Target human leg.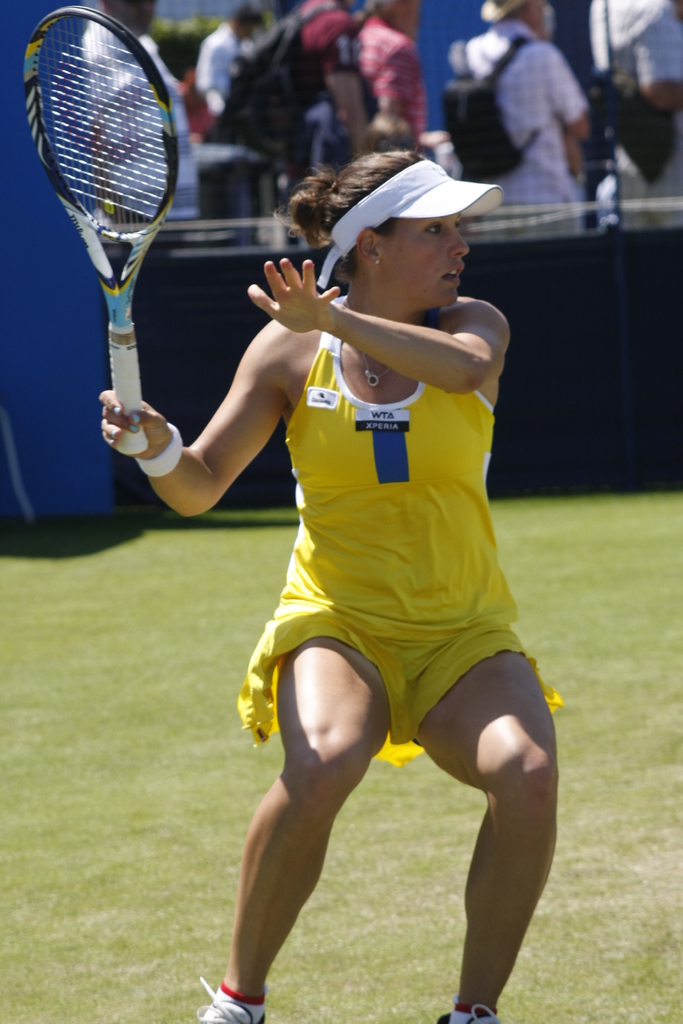
Target region: left=213, top=631, right=430, bottom=1011.
